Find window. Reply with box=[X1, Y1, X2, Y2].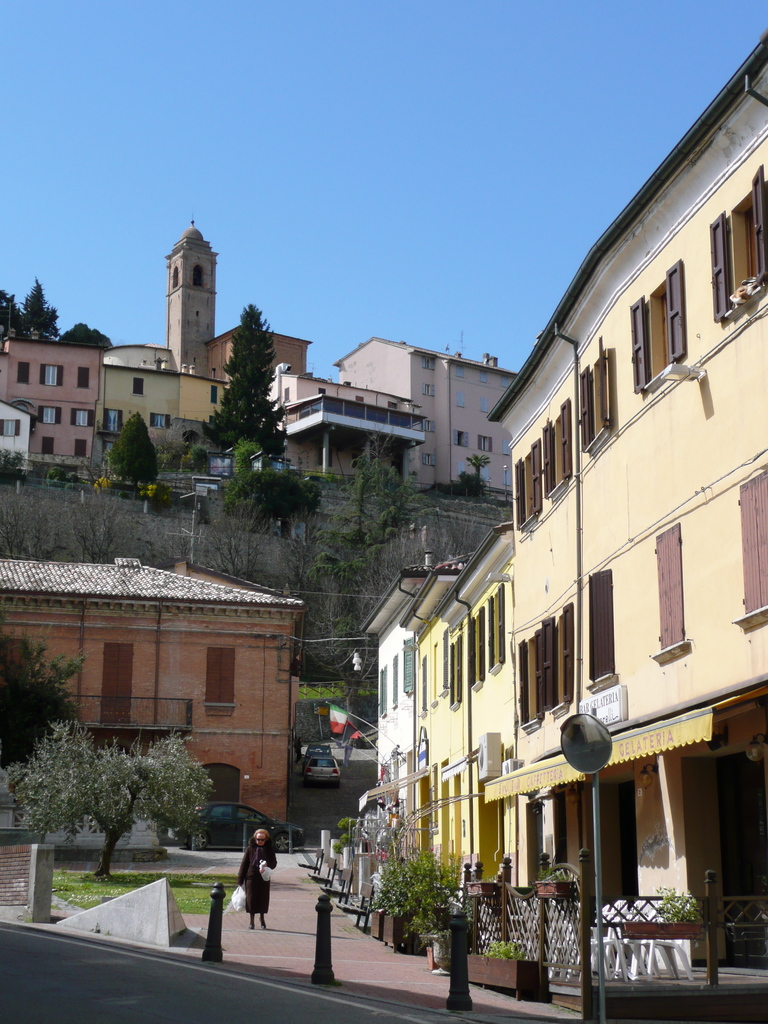
box=[630, 258, 684, 392].
